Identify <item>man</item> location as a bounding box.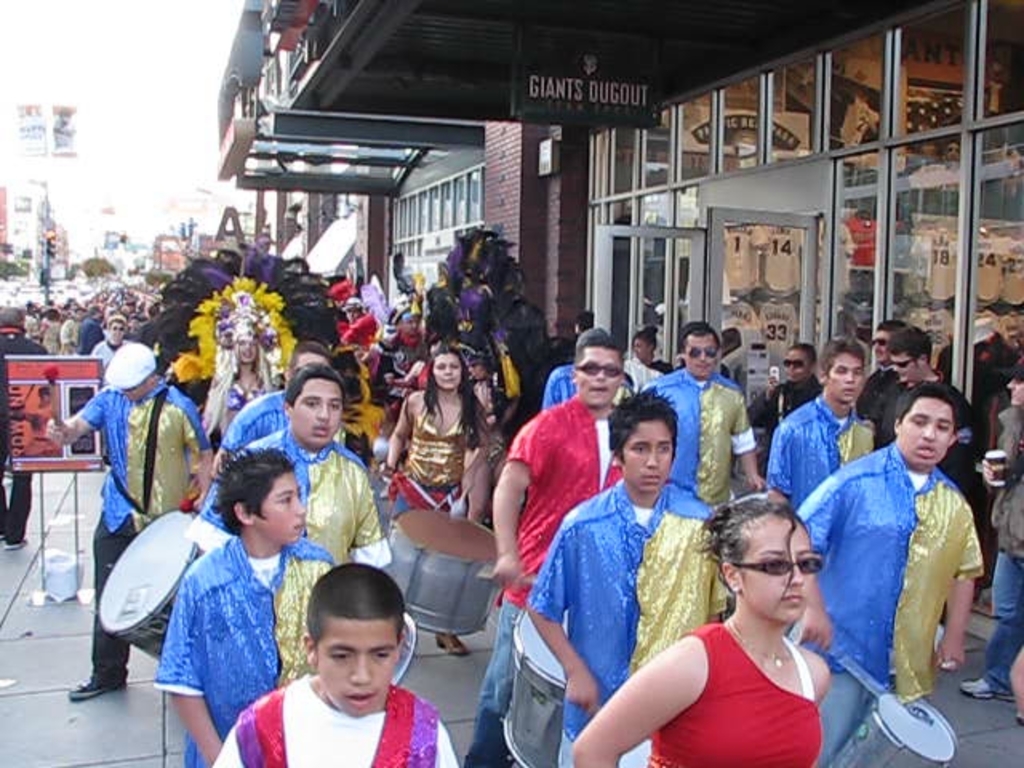
<region>741, 336, 837, 421</region>.
